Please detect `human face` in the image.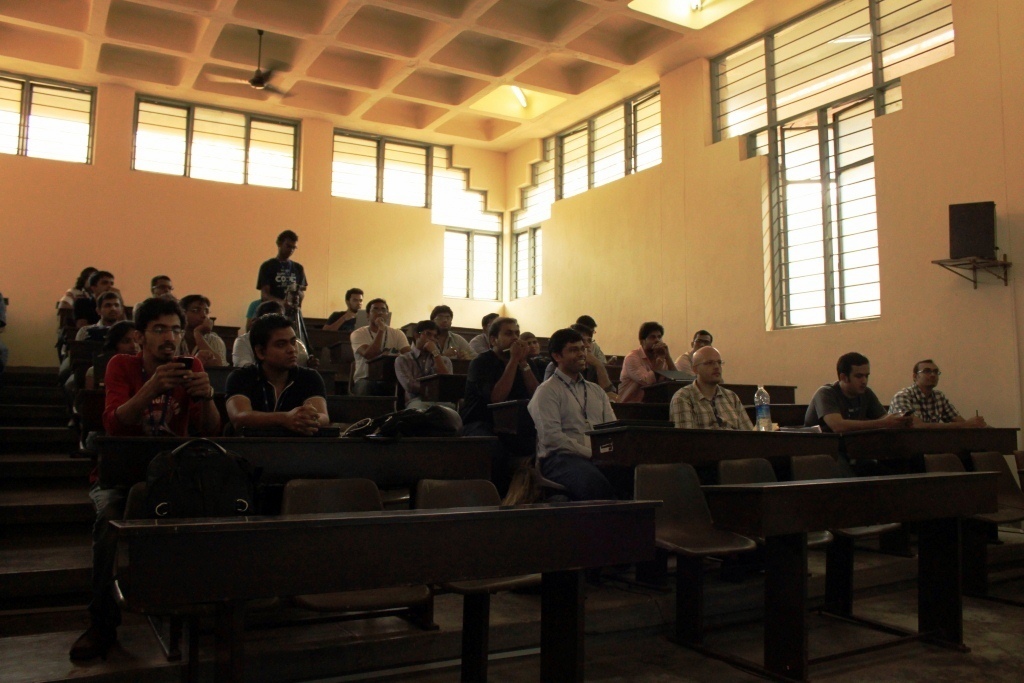
{"left": 370, "top": 303, "right": 388, "bottom": 319}.
